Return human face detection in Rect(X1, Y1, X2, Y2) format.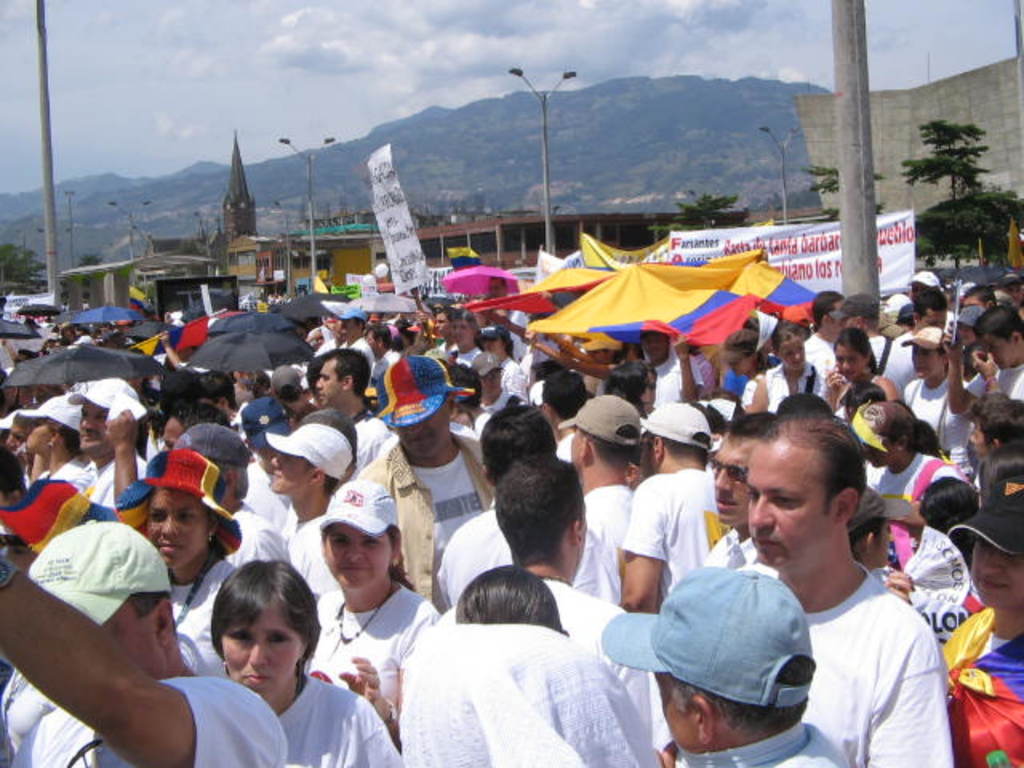
Rect(906, 346, 941, 384).
